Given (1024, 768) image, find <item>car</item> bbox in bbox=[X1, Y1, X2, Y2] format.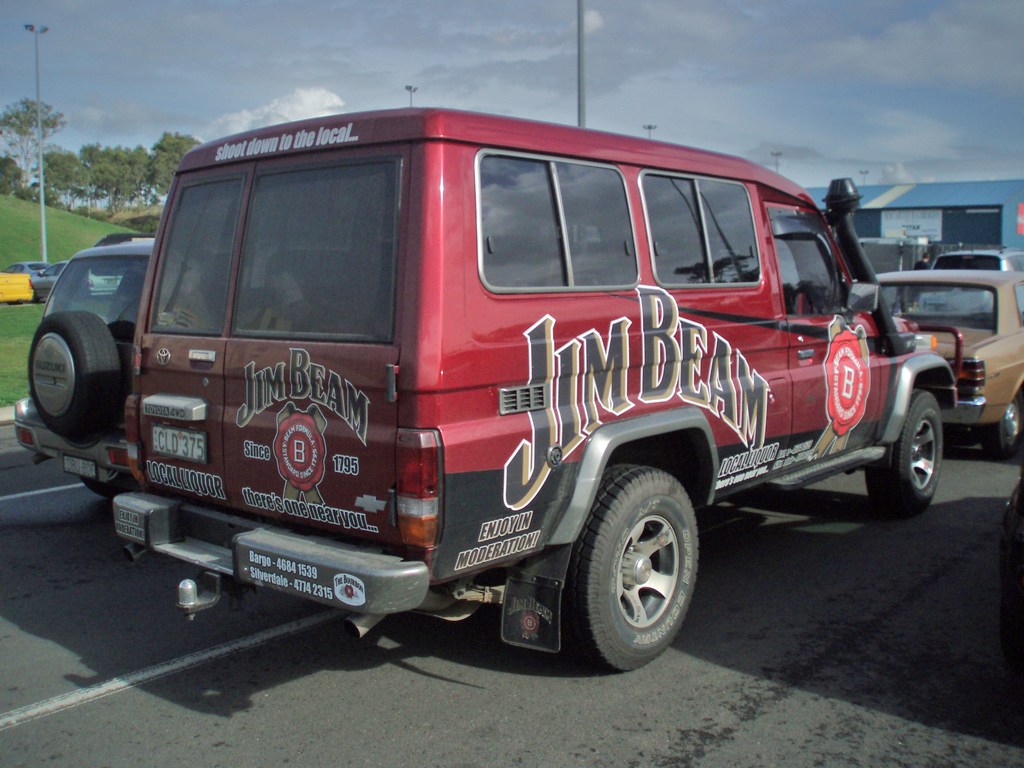
bbox=[12, 226, 158, 505].
